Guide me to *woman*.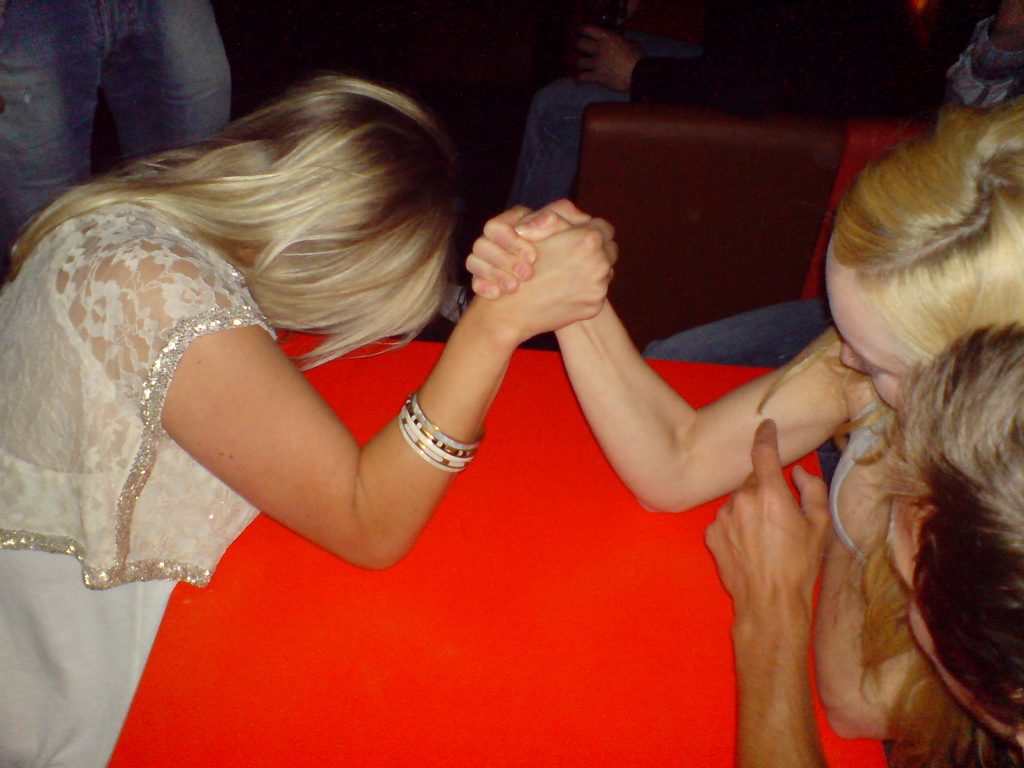
Guidance: (0, 67, 621, 767).
